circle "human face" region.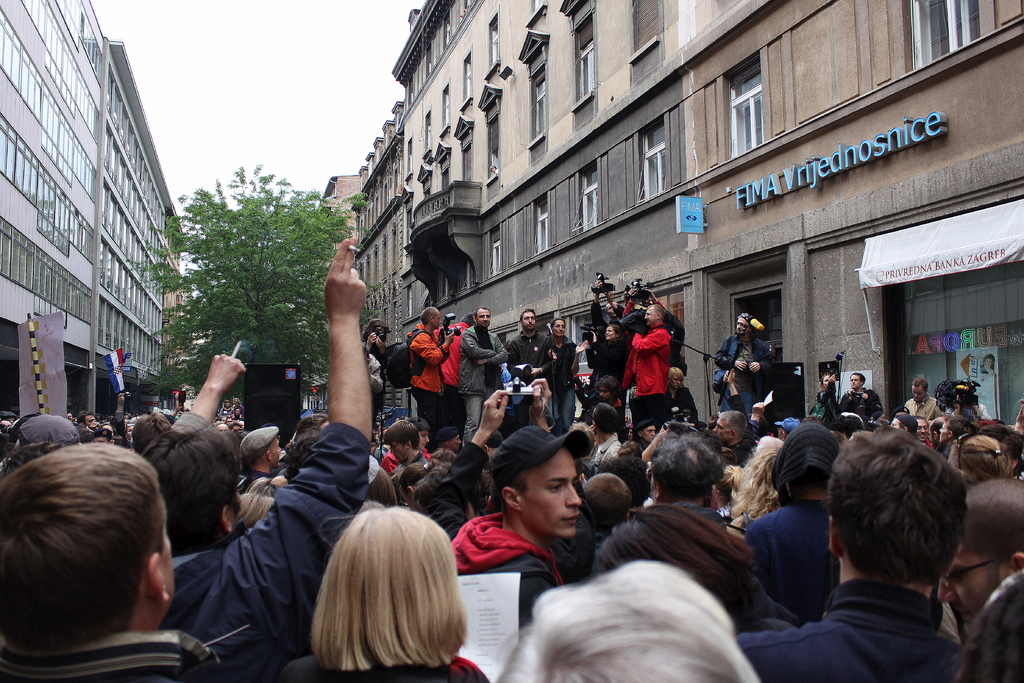
Region: BBox(644, 308, 657, 329).
